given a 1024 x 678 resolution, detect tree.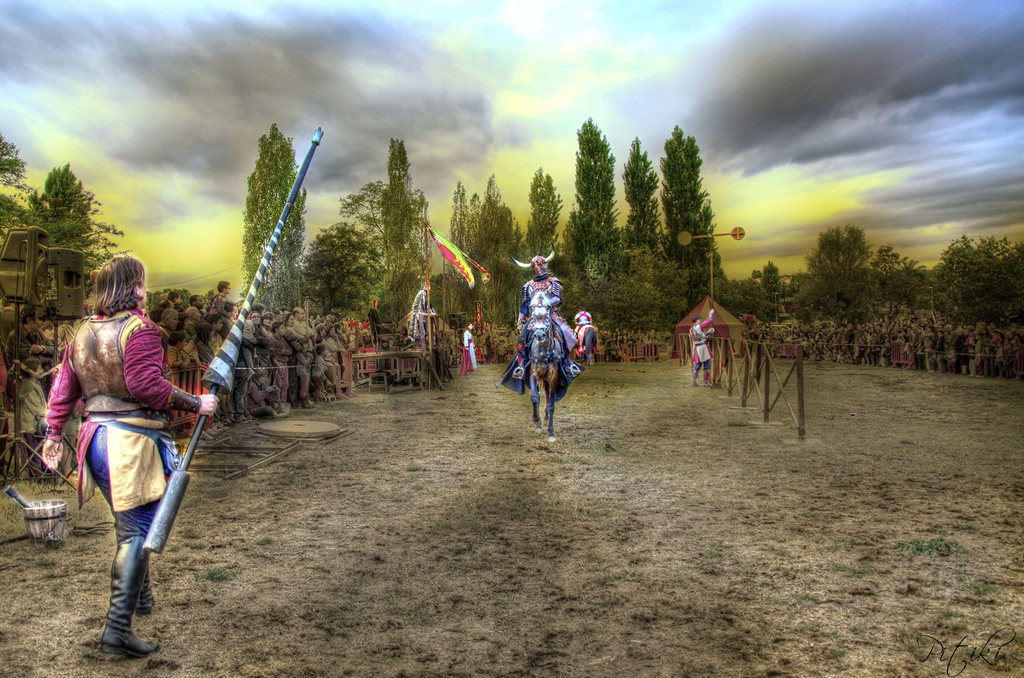
l=569, t=113, r=630, b=307.
